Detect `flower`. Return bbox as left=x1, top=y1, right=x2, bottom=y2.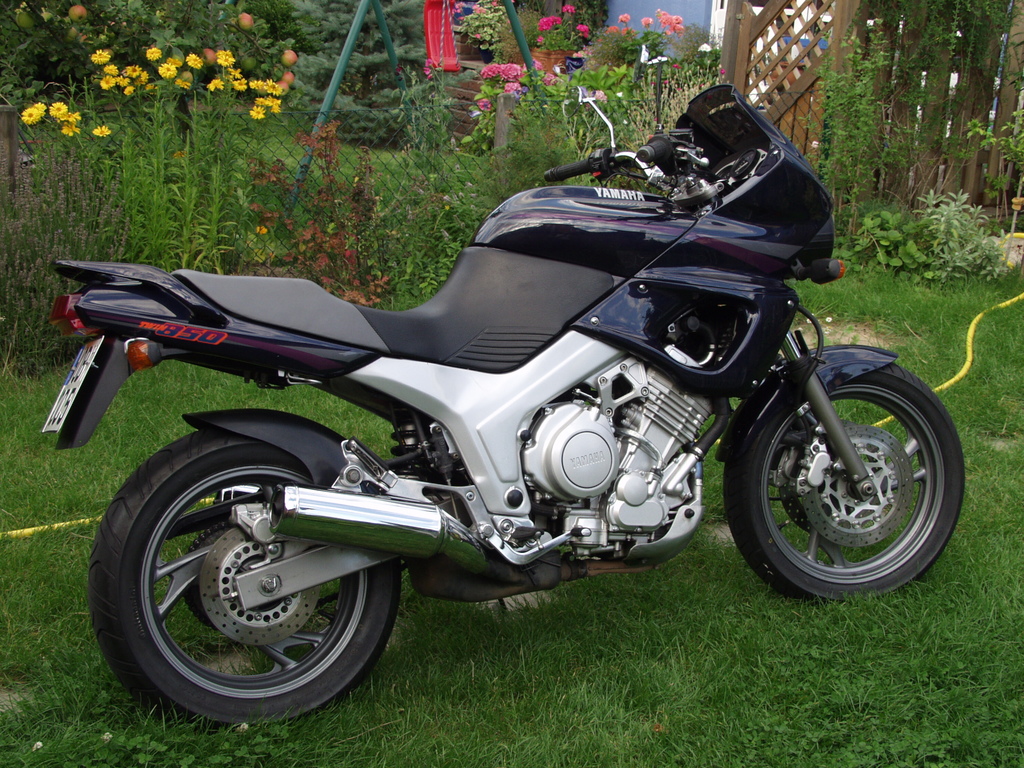
left=497, top=62, right=527, bottom=83.
